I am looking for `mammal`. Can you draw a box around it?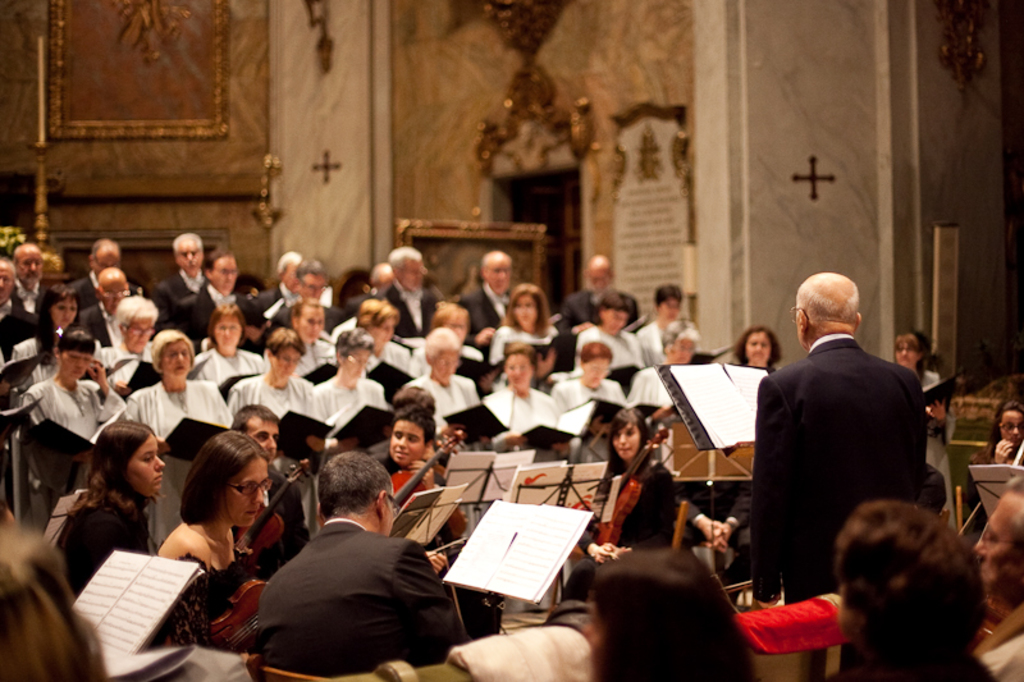
Sure, the bounding box is select_region(549, 536, 785, 674).
